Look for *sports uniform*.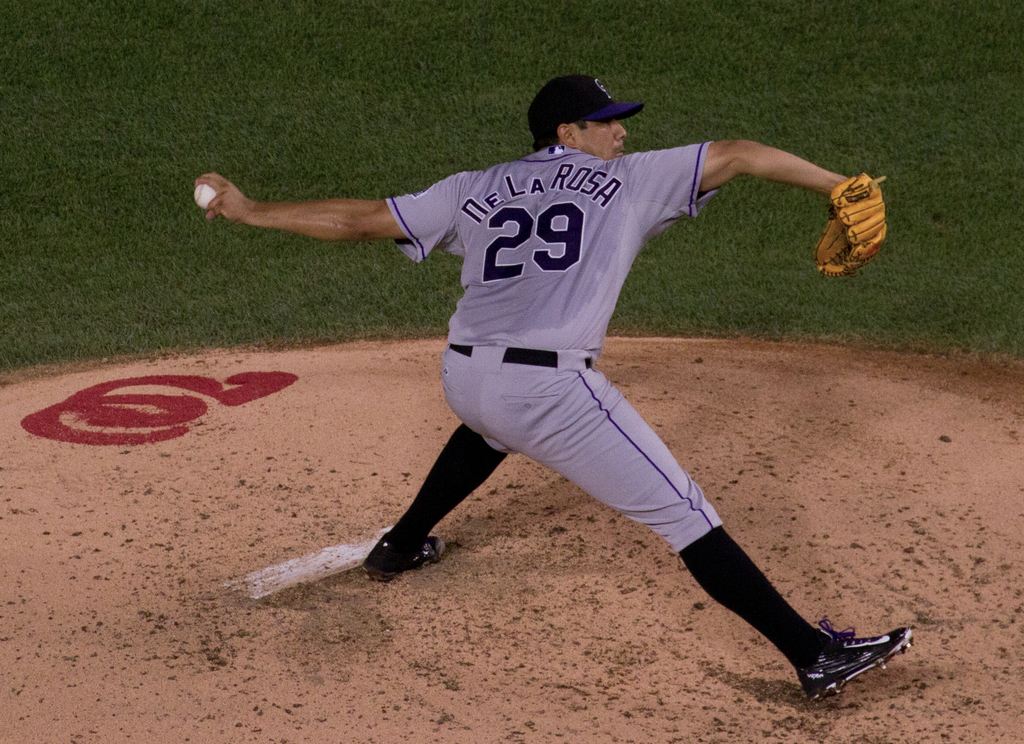
Found: [left=365, top=74, right=911, bottom=706].
